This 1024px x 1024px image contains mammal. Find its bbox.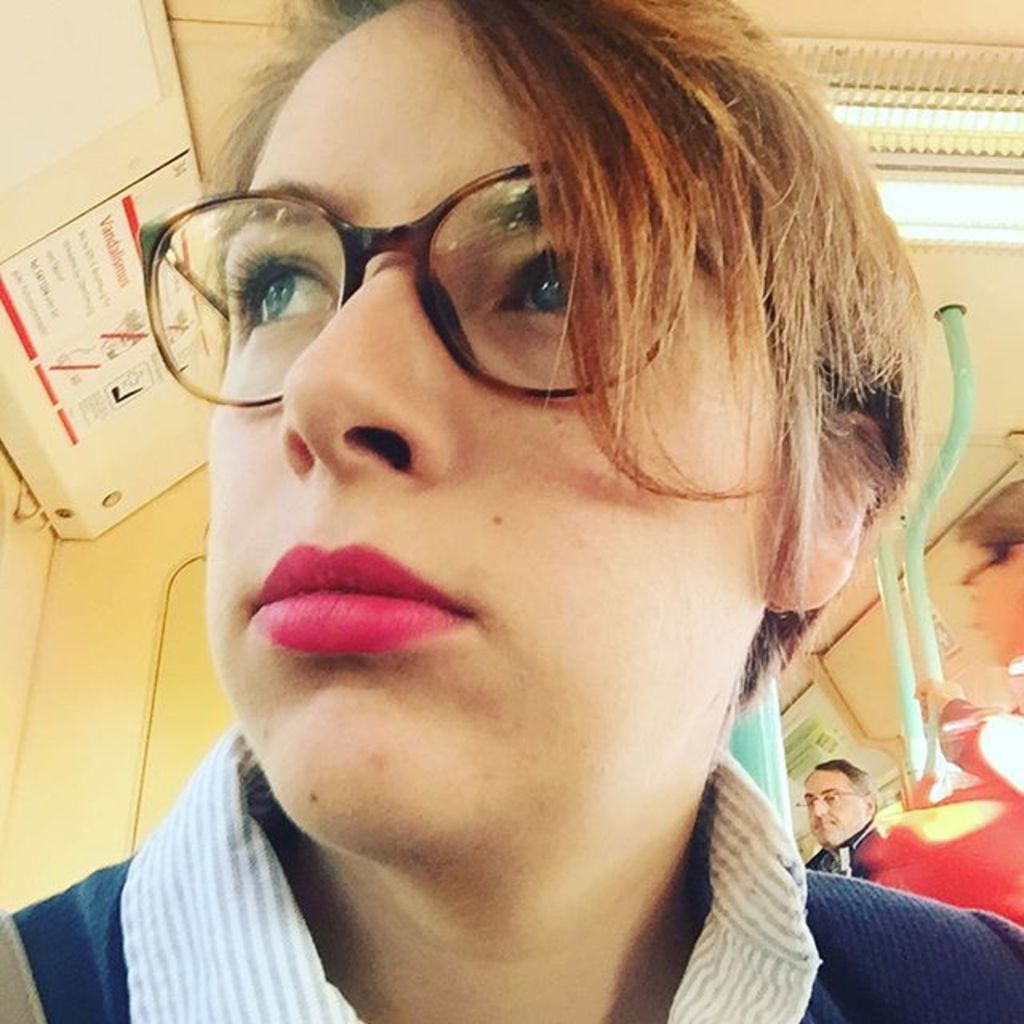
21:0:1013:981.
